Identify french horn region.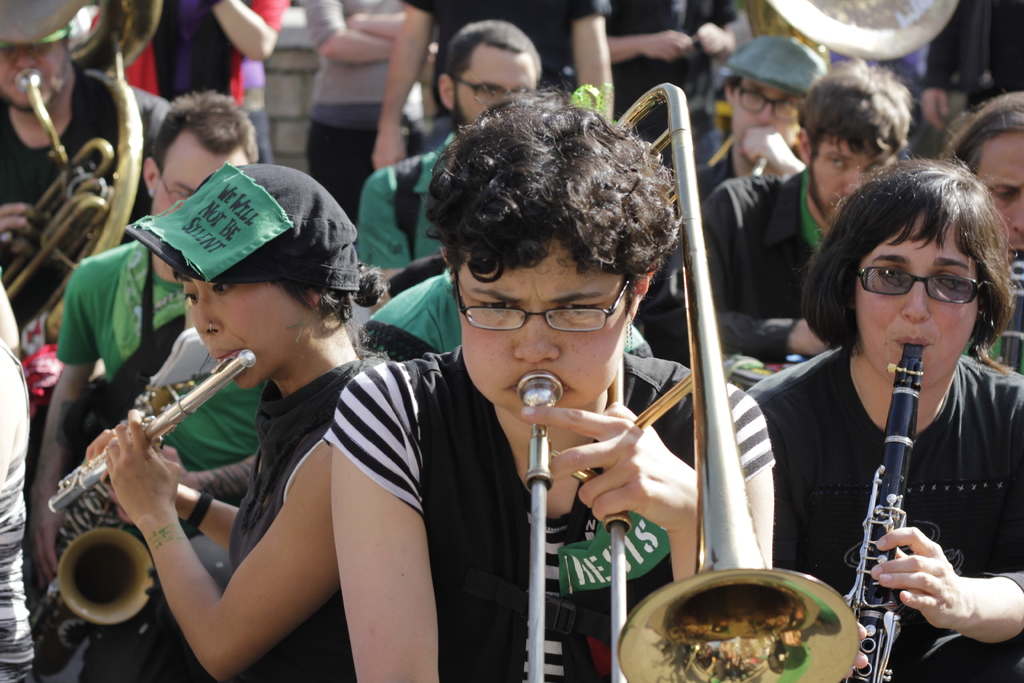
Region: [x1=26, y1=311, x2=221, y2=680].
